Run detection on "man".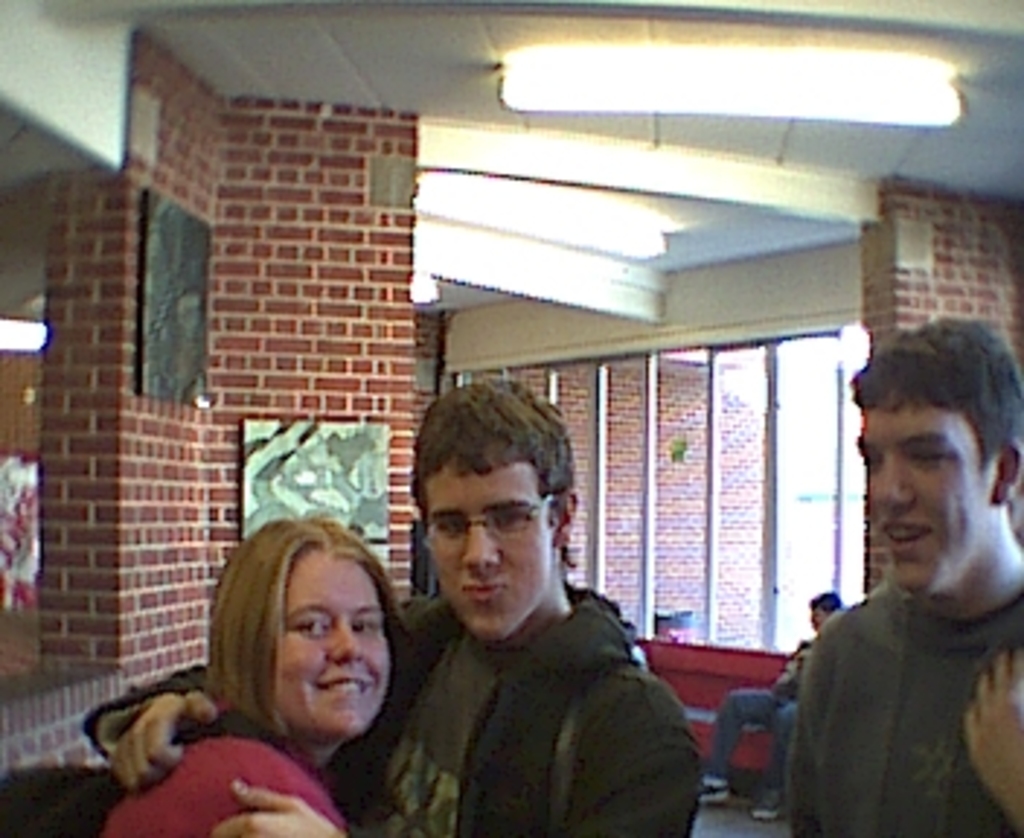
Result: rect(81, 378, 698, 835).
